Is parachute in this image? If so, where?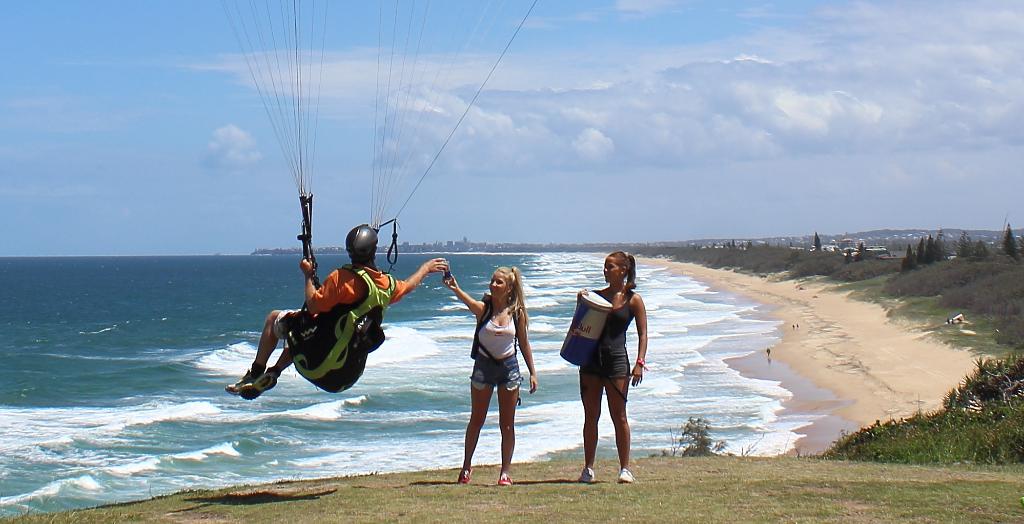
Yes, at [212,0,534,352].
